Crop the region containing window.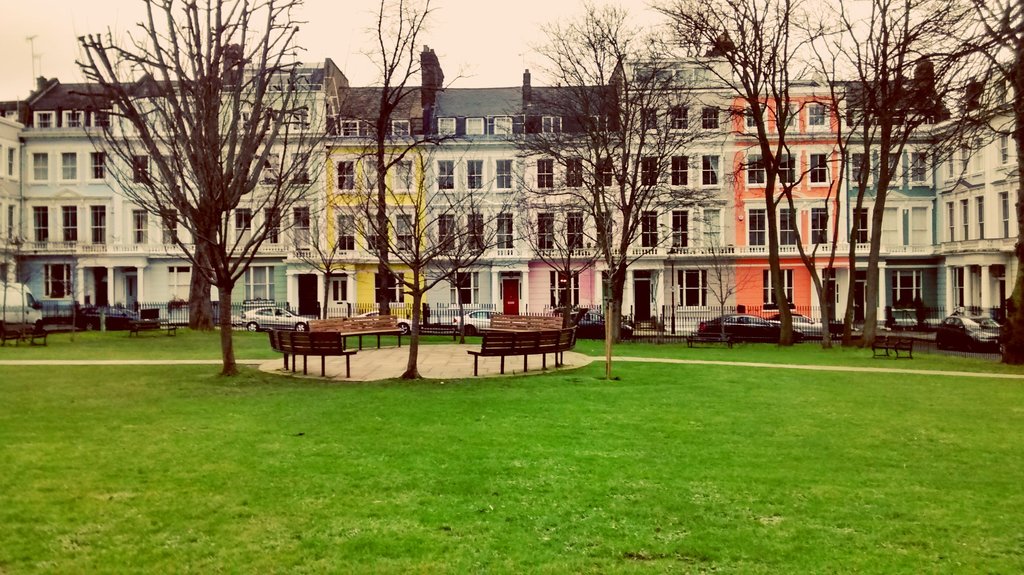
Crop region: (left=378, top=268, right=406, bottom=301).
